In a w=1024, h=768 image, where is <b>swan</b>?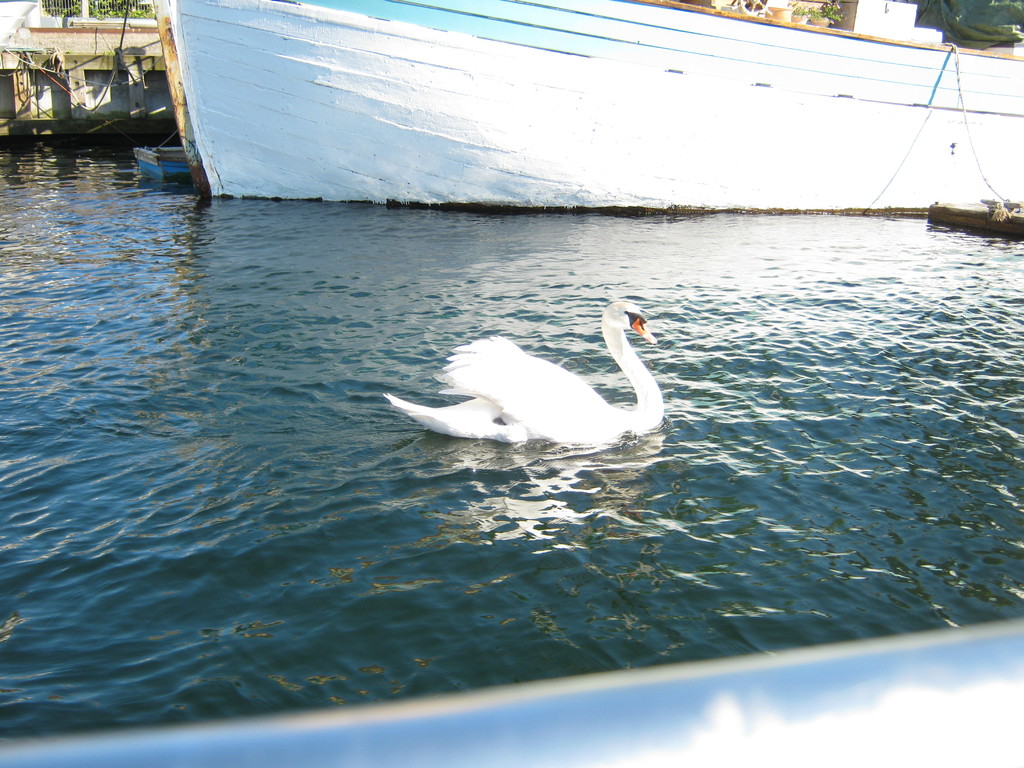
[left=378, top=294, right=664, bottom=445].
